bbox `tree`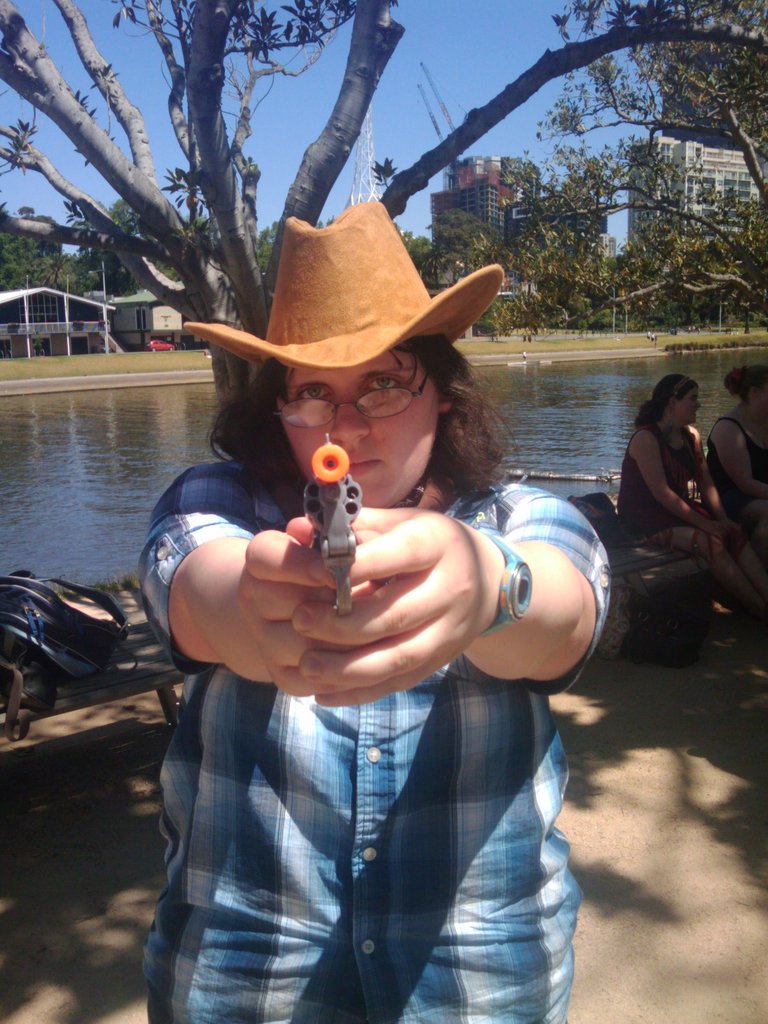
BBox(0, 0, 767, 408)
